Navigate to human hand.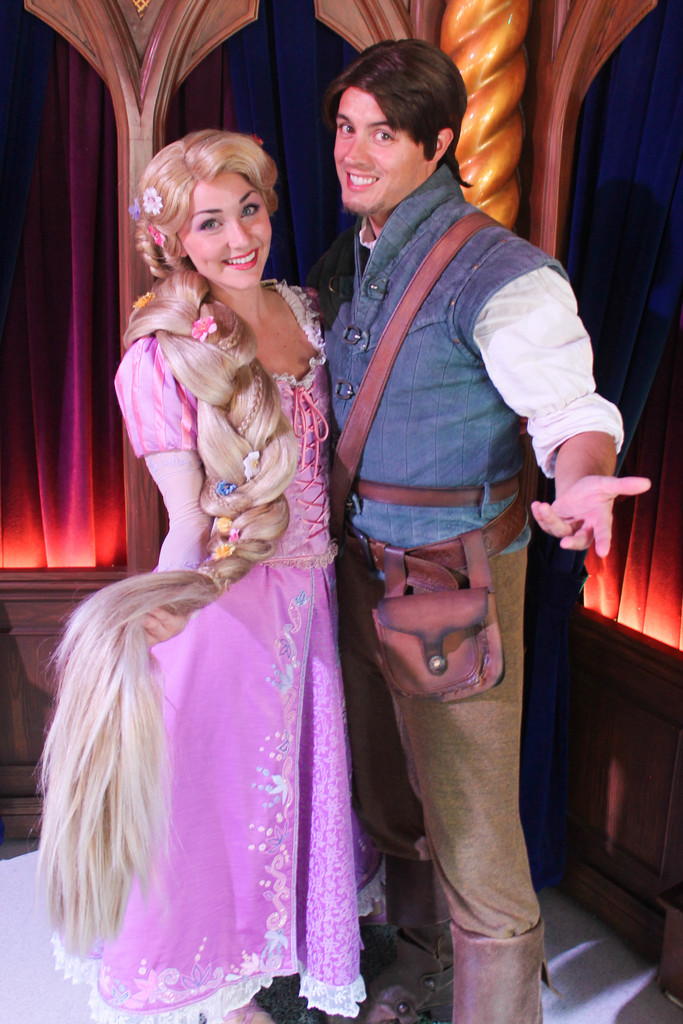
Navigation target: bbox(138, 603, 191, 652).
